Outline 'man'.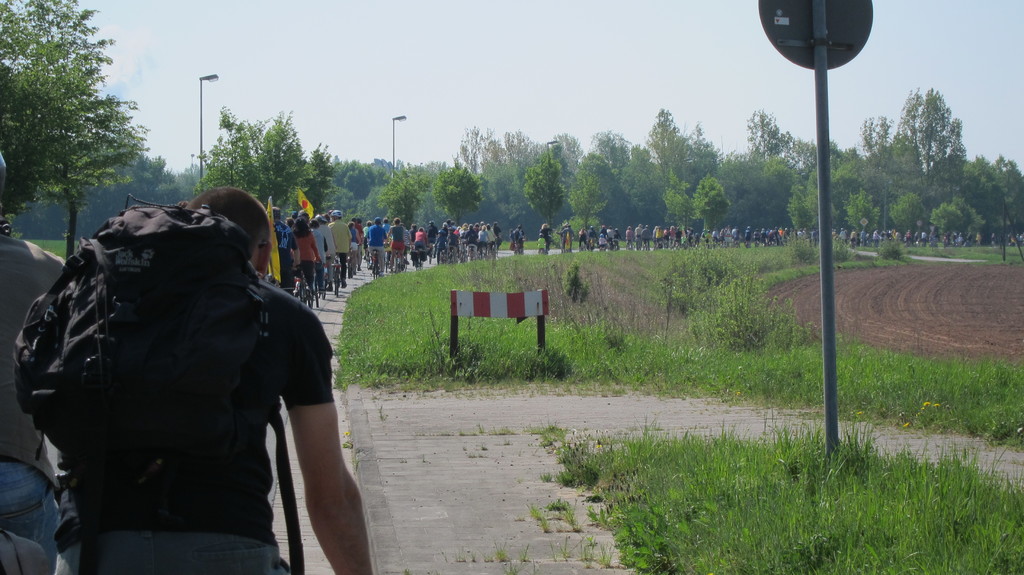
Outline: (463,223,479,260).
